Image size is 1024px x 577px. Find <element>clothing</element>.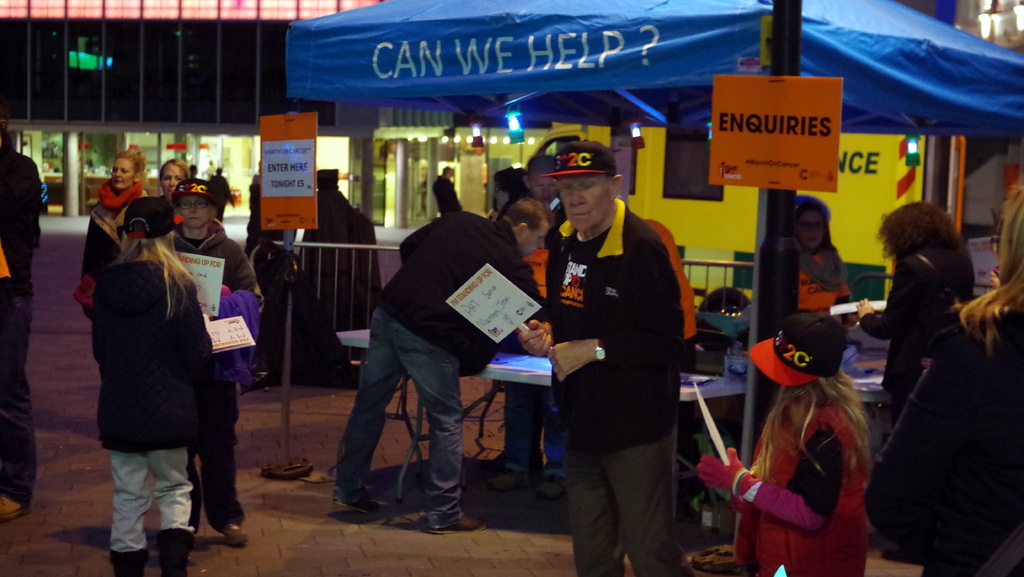
{"left": 858, "top": 249, "right": 975, "bottom": 417}.
